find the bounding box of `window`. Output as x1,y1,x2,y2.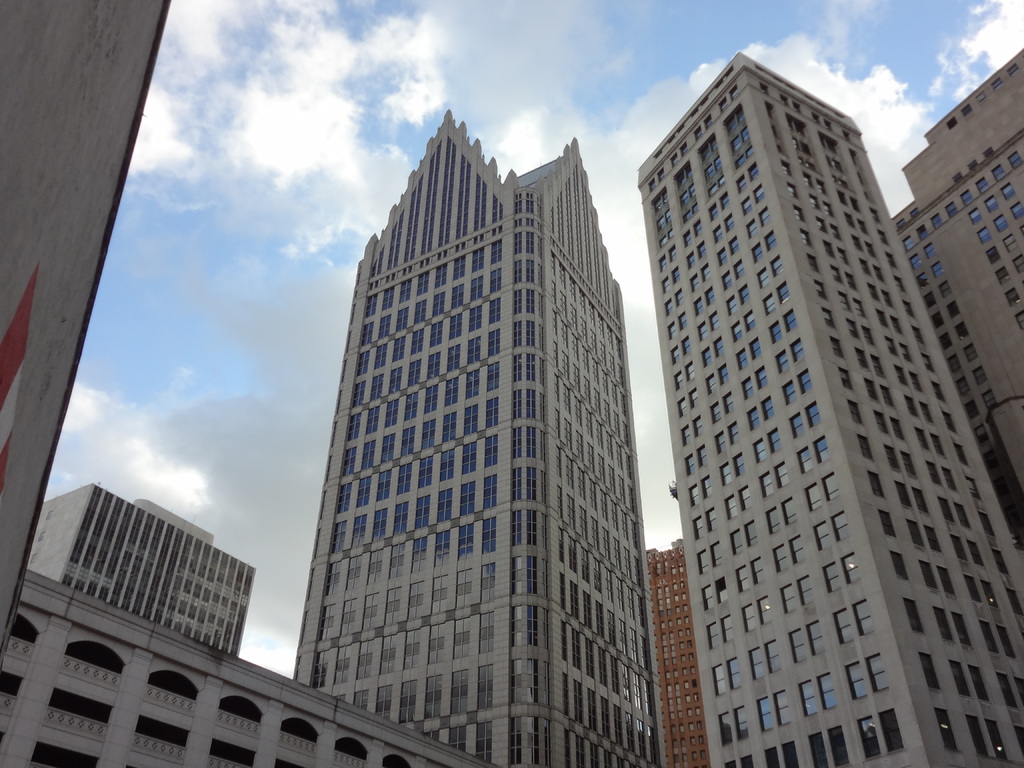
747,605,753,637.
